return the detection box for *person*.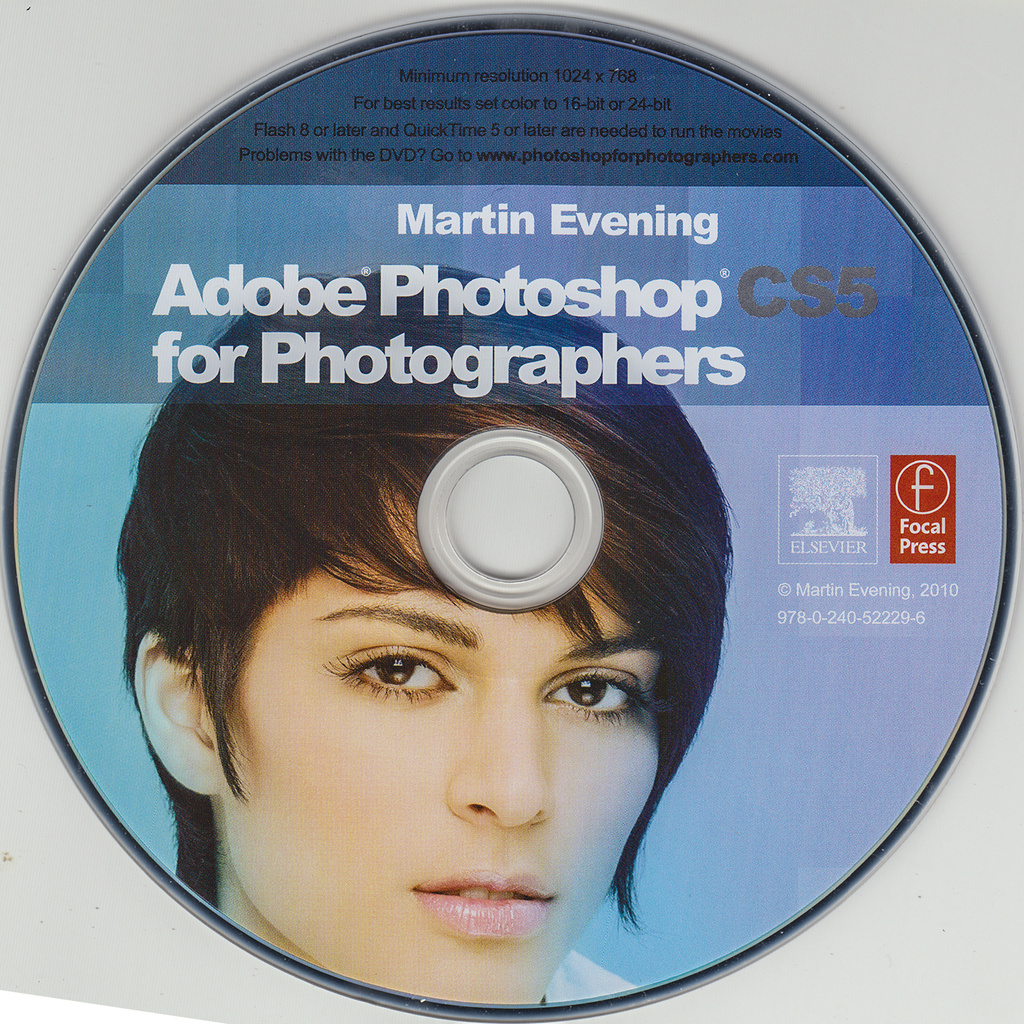
box=[116, 273, 731, 1002].
